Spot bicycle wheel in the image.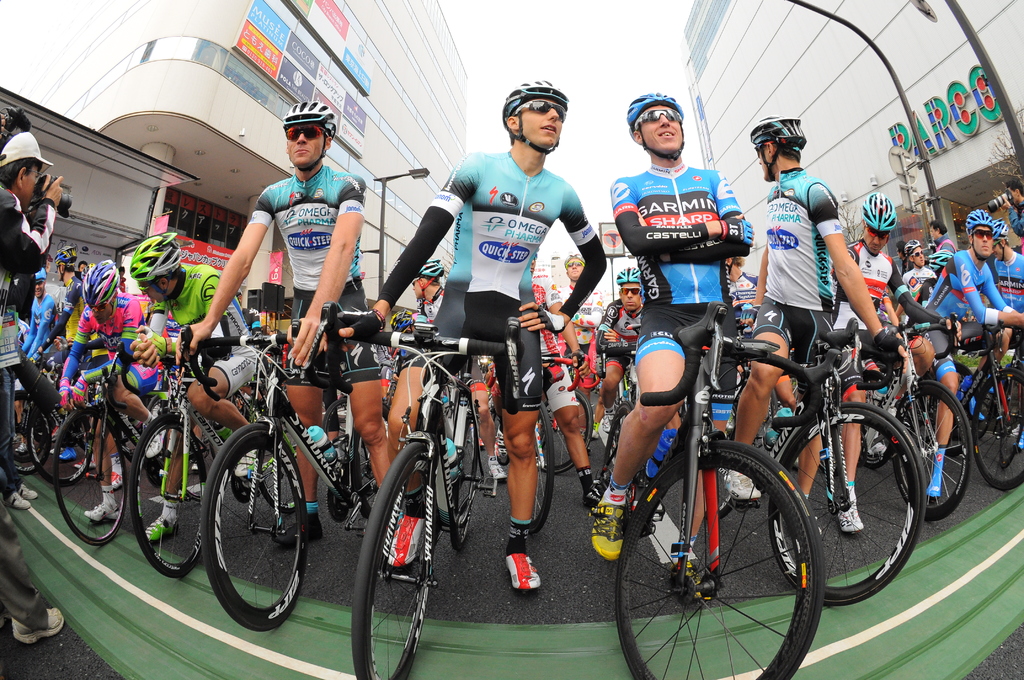
bicycle wheel found at (0, 369, 61, 485).
